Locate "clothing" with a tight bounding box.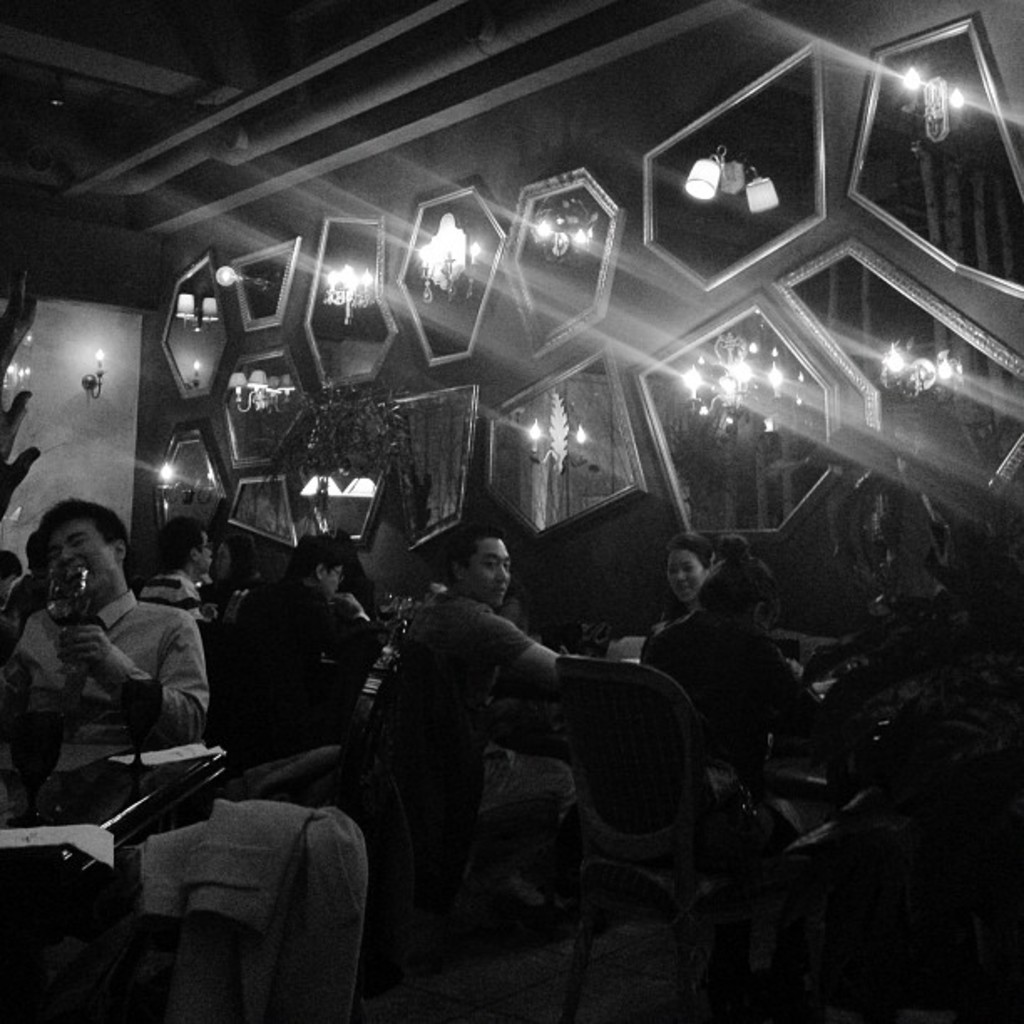
x1=218 y1=579 x2=366 y2=793.
